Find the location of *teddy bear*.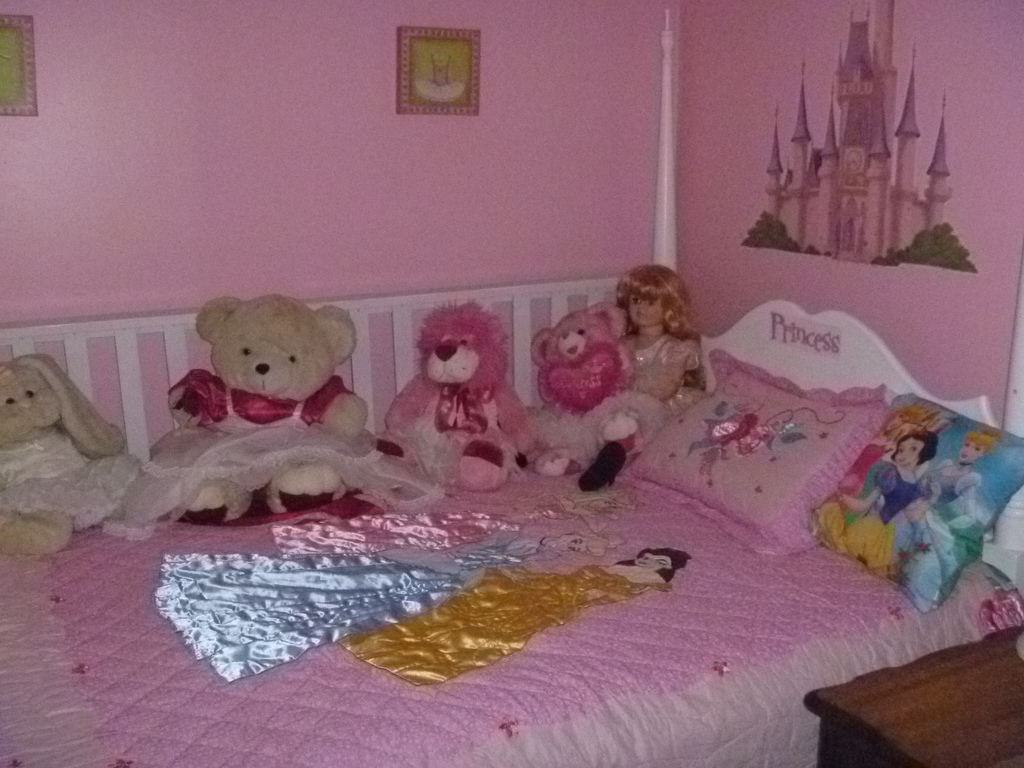
Location: (151,292,372,525).
